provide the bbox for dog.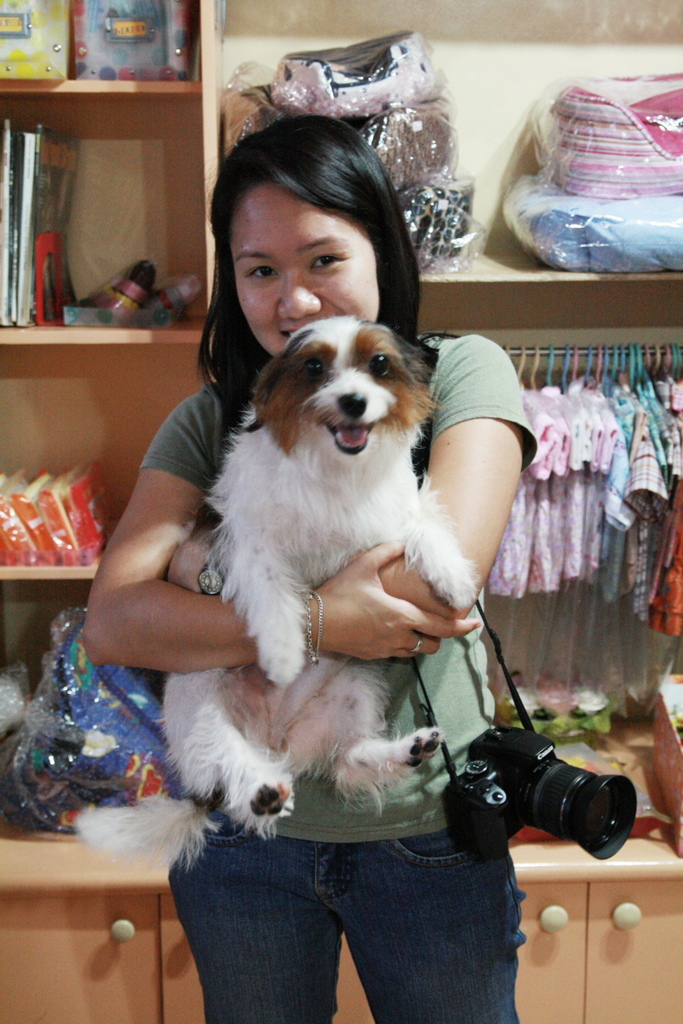
<bbox>74, 312, 476, 876</bbox>.
